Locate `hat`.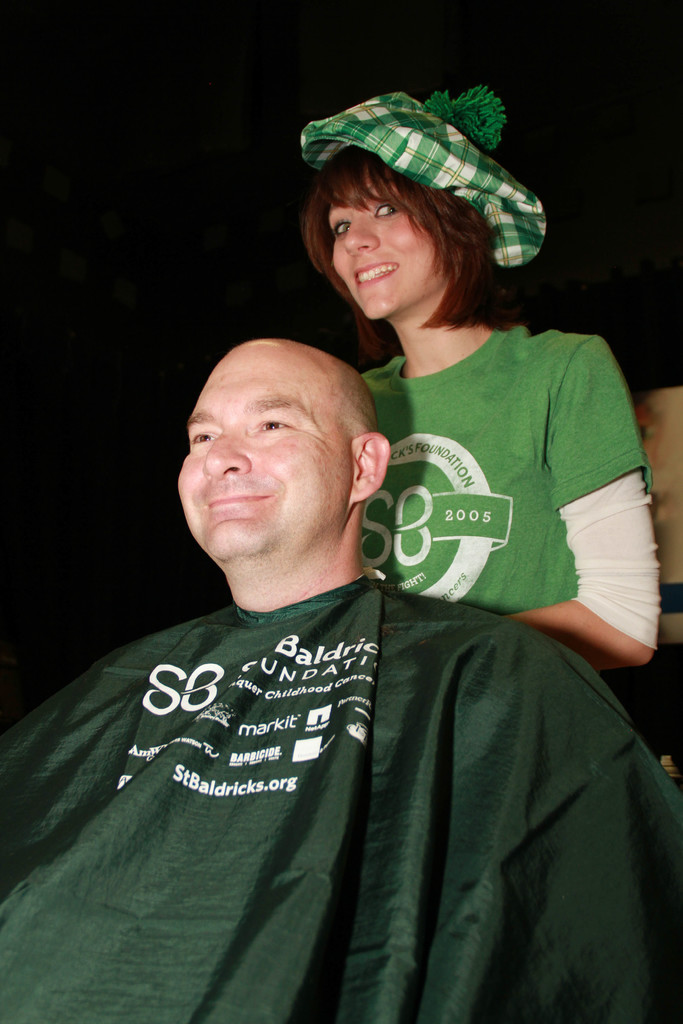
Bounding box: bbox(299, 83, 542, 276).
